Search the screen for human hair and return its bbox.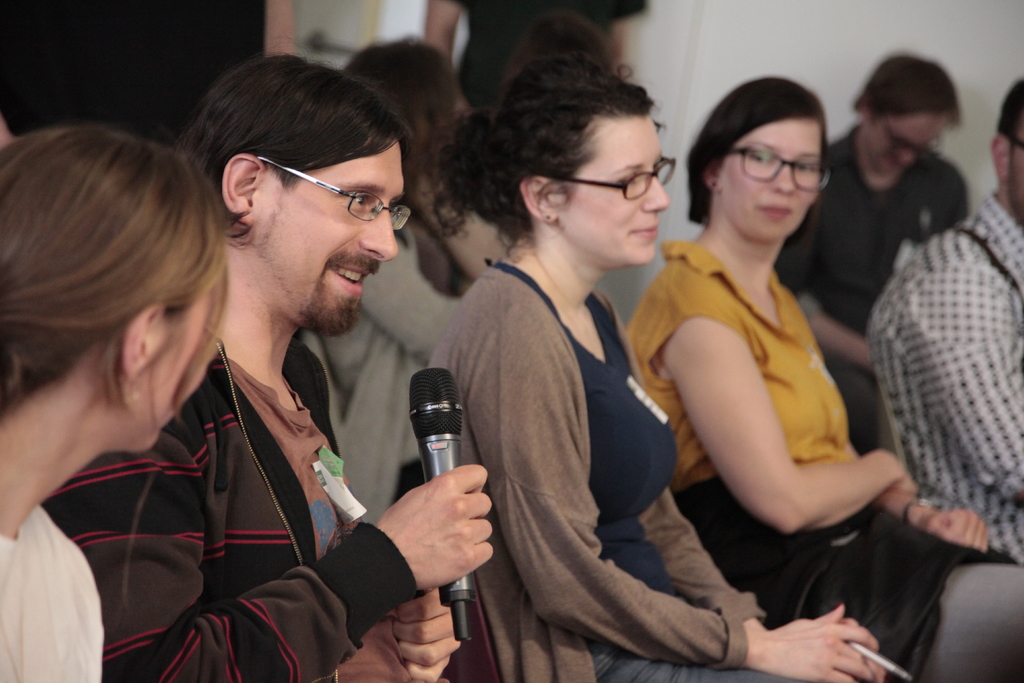
Found: 460 5 615 111.
